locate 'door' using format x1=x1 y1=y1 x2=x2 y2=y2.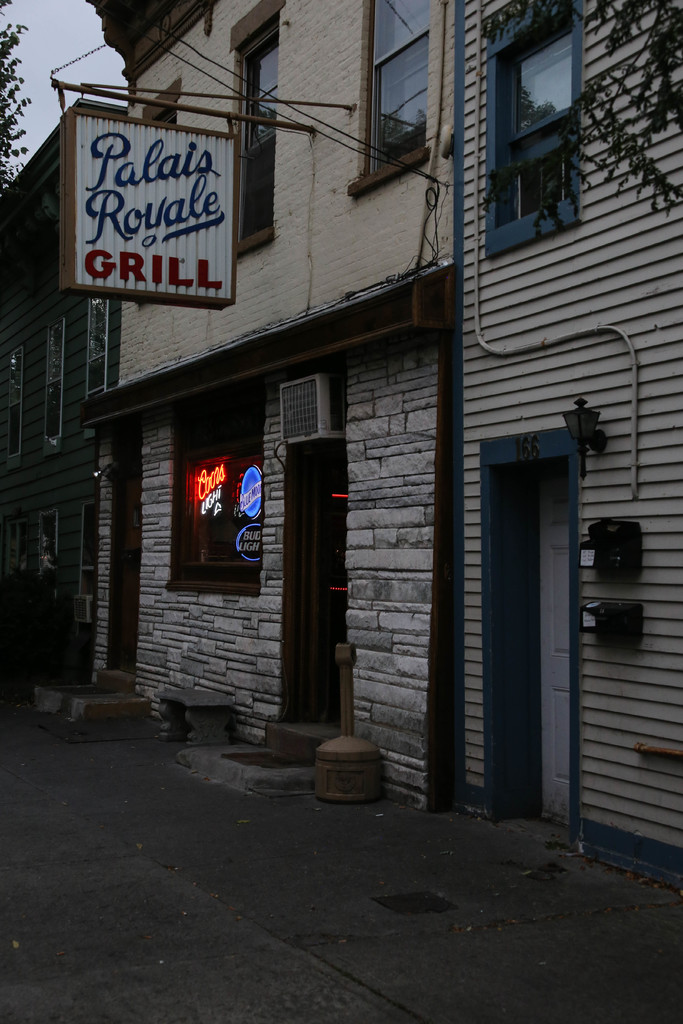
x1=472 y1=392 x2=588 y2=831.
